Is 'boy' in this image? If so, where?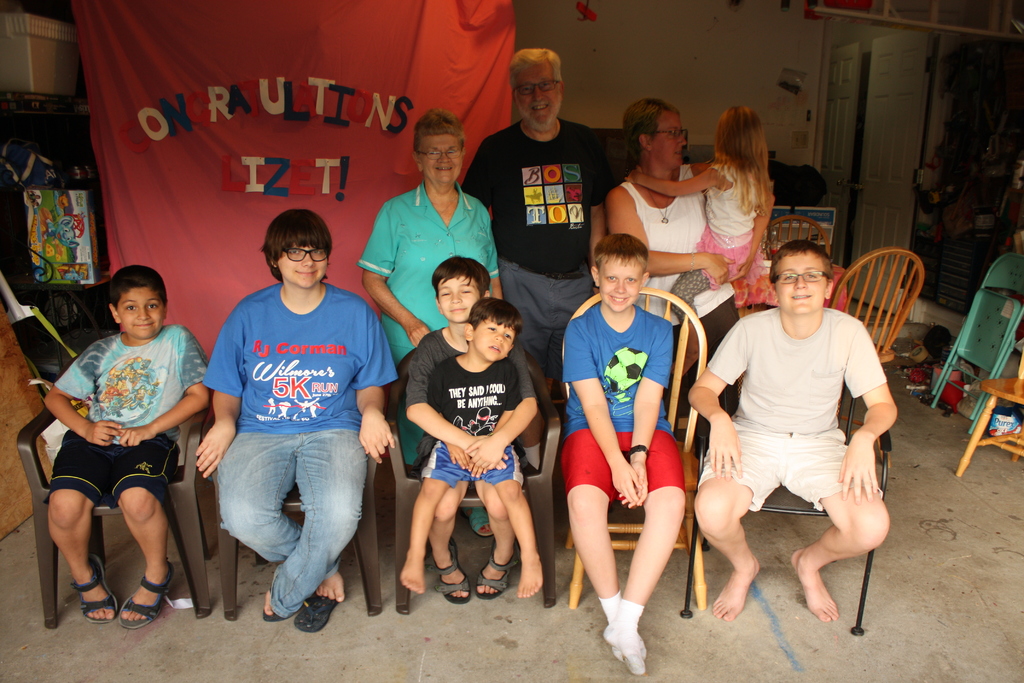
Yes, at 196/219/371/637.
